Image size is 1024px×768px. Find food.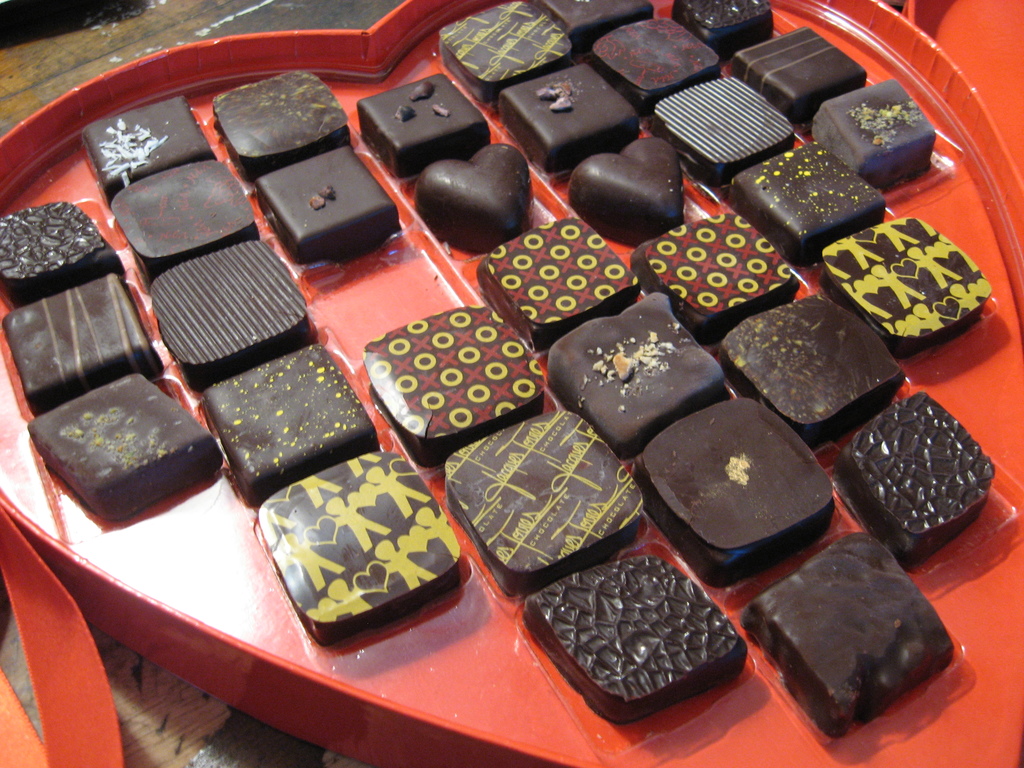
837 389 993 570.
